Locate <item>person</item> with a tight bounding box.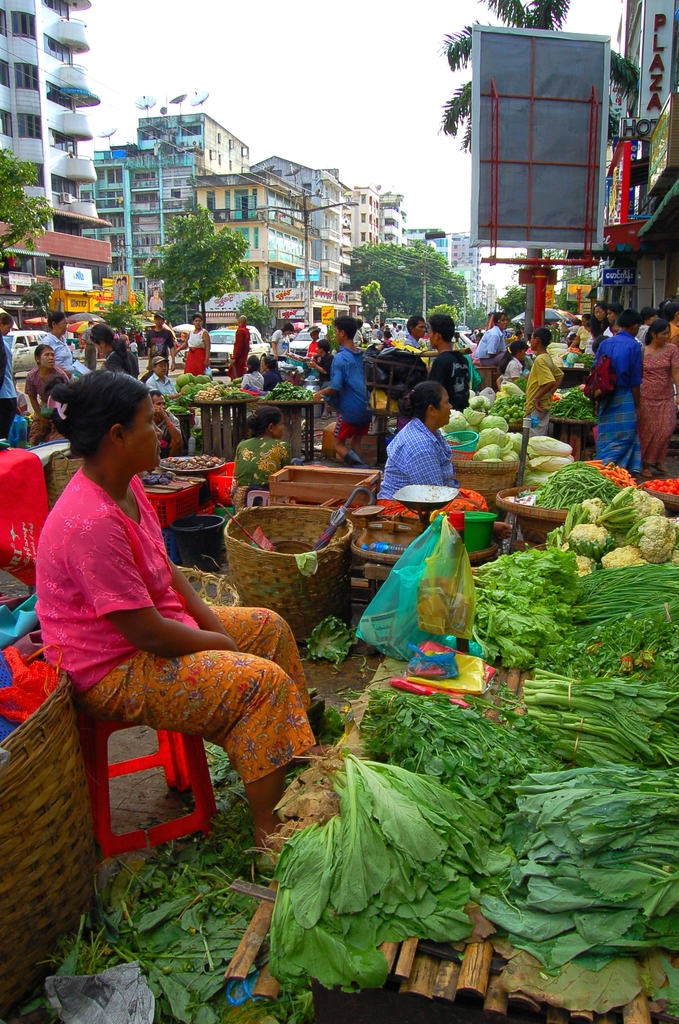
BBox(138, 307, 185, 368).
